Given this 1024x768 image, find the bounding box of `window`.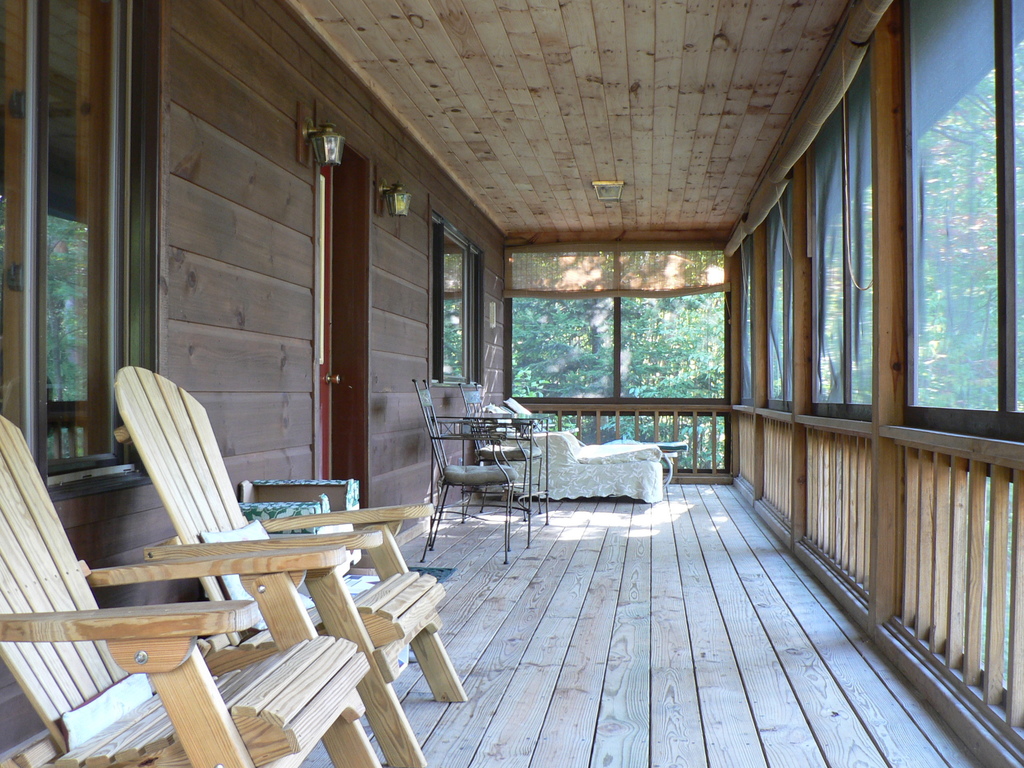
pyautogui.locateOnScreen(801, 40, 872, 415).
